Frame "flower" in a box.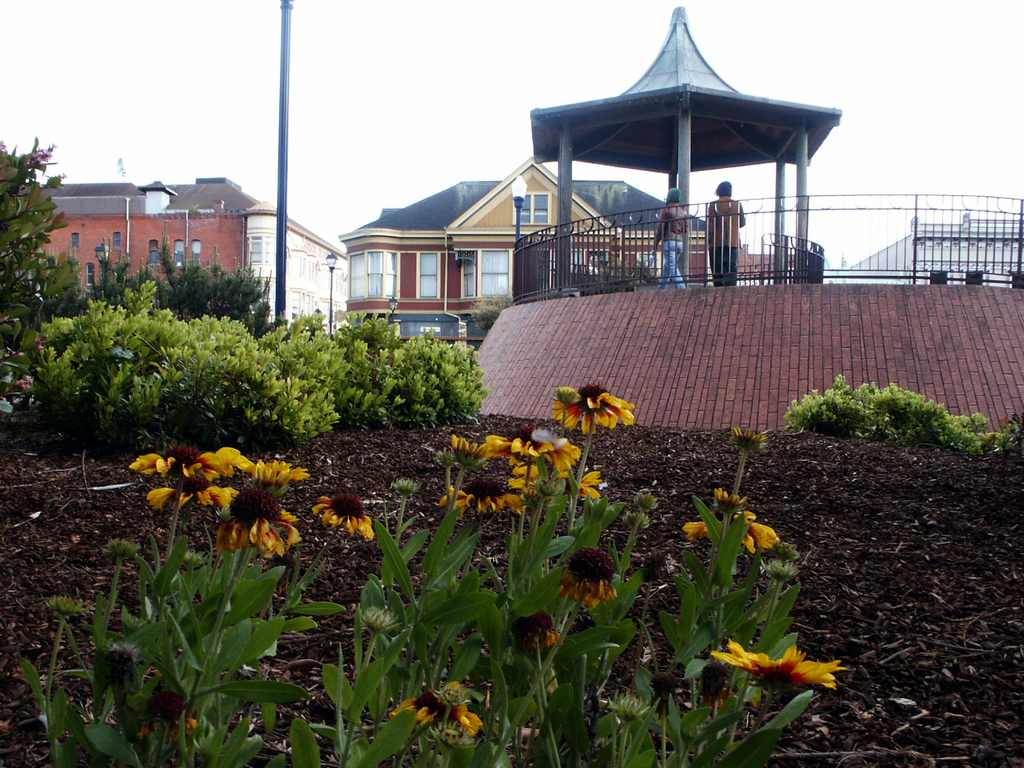
707/639/849/691.
